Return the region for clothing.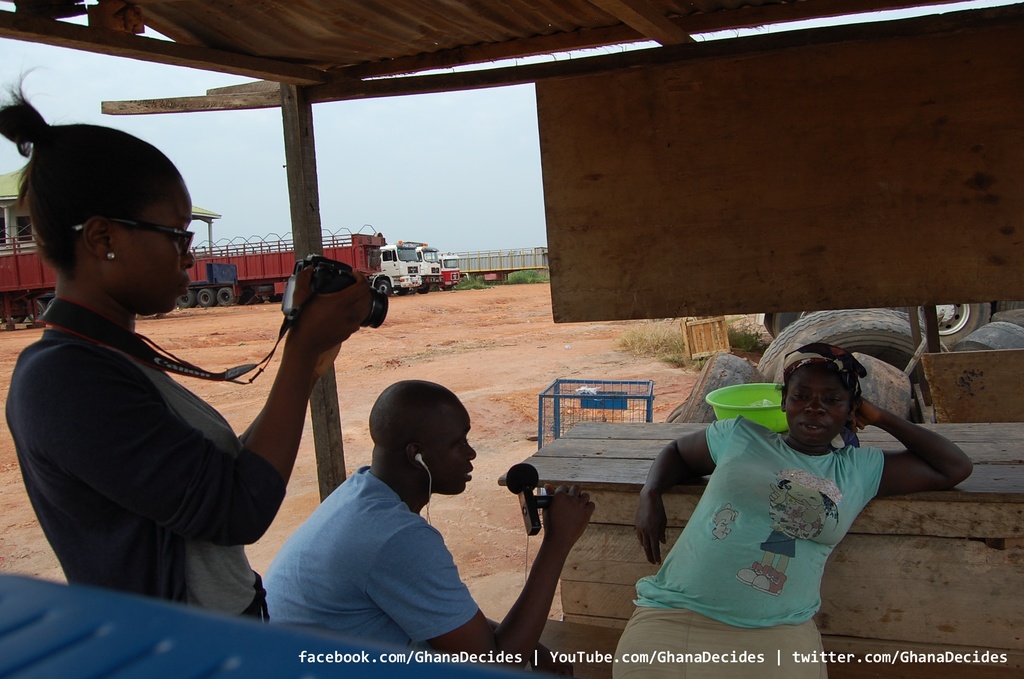
{"x1": 251, "y1": 447, "x2": 580, "y2": 676}.
